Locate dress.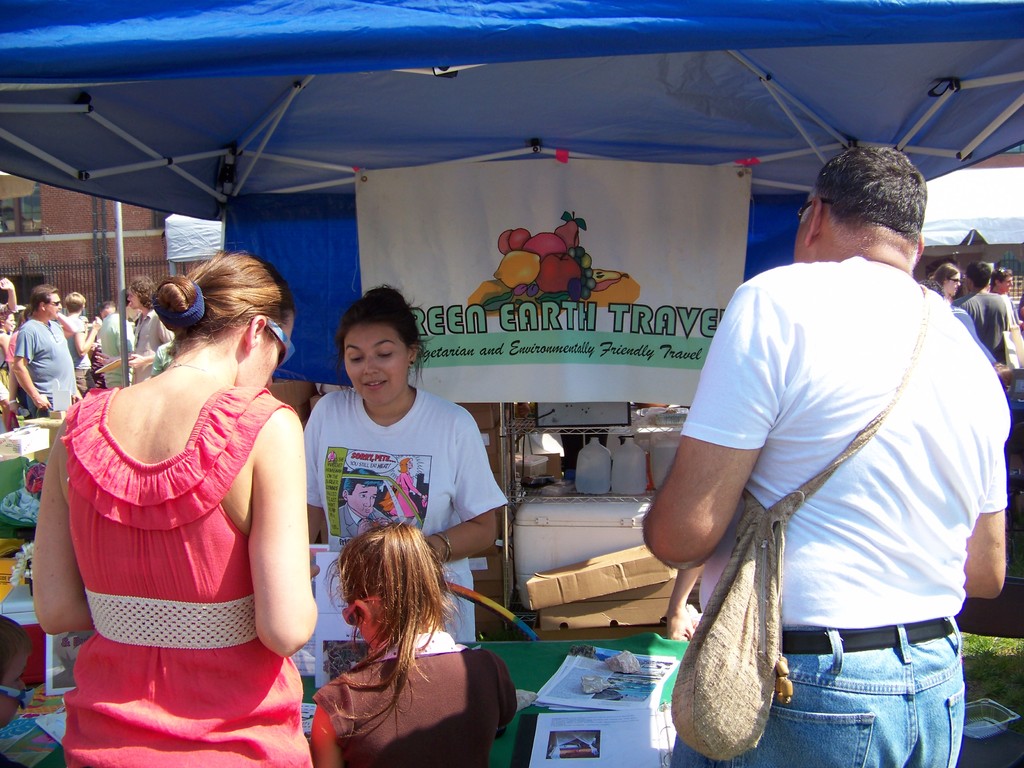
Bounding box: 307:648:524:767.
